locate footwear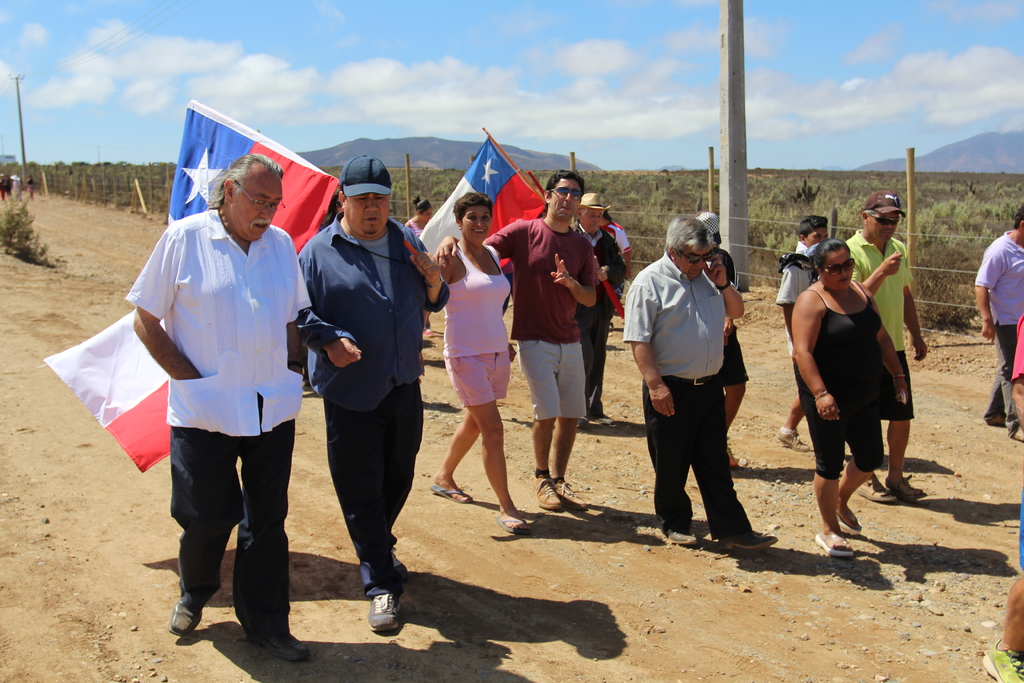
BBox(593, 412, 619, 427)
